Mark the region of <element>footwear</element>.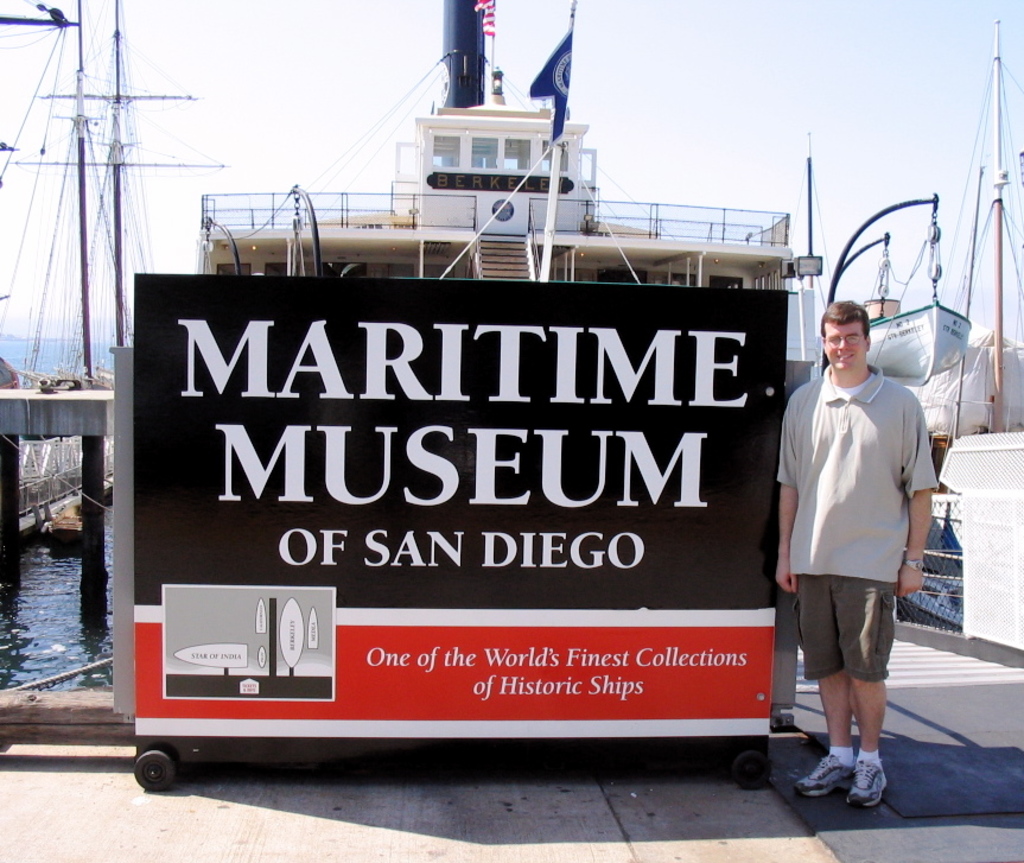
Region: locate(820, 748, 914, 823).
